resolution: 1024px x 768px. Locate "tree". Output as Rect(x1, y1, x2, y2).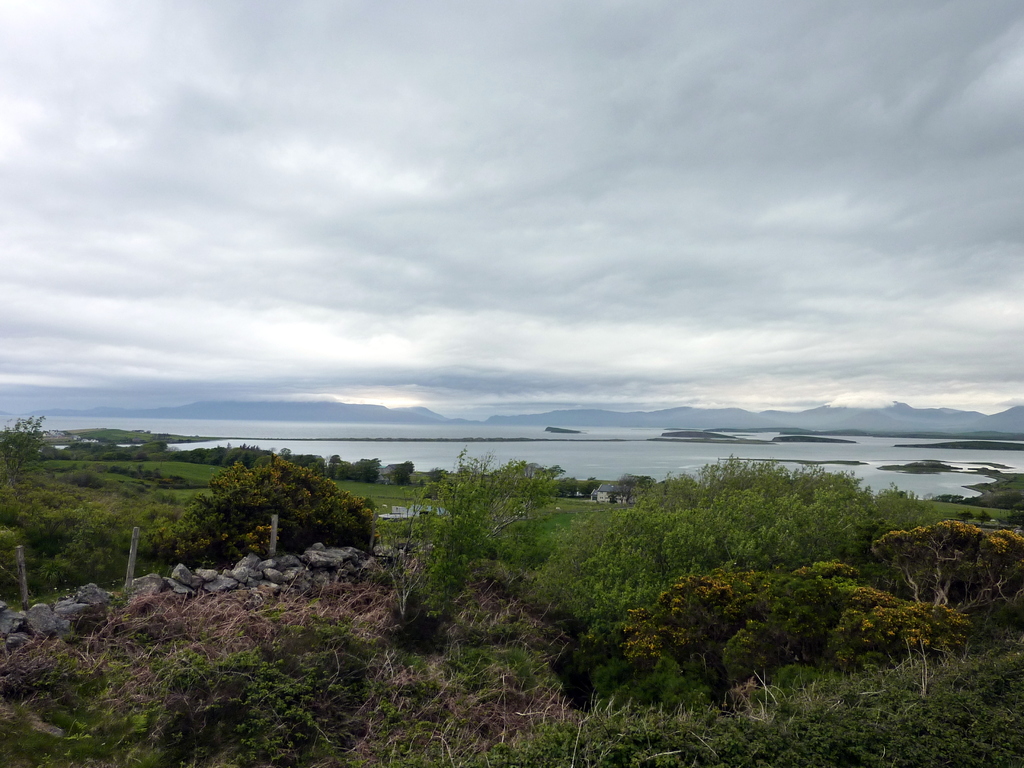
Rect(571, 443, 941, 627).
